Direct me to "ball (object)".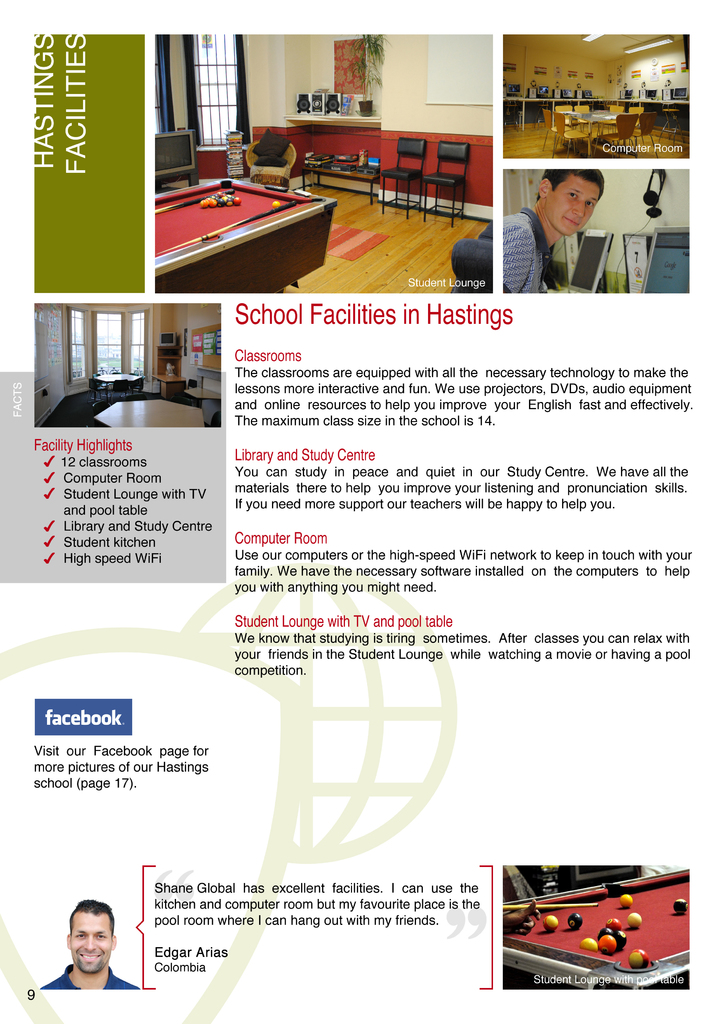
Direction: 675, 899, 688, 916.
